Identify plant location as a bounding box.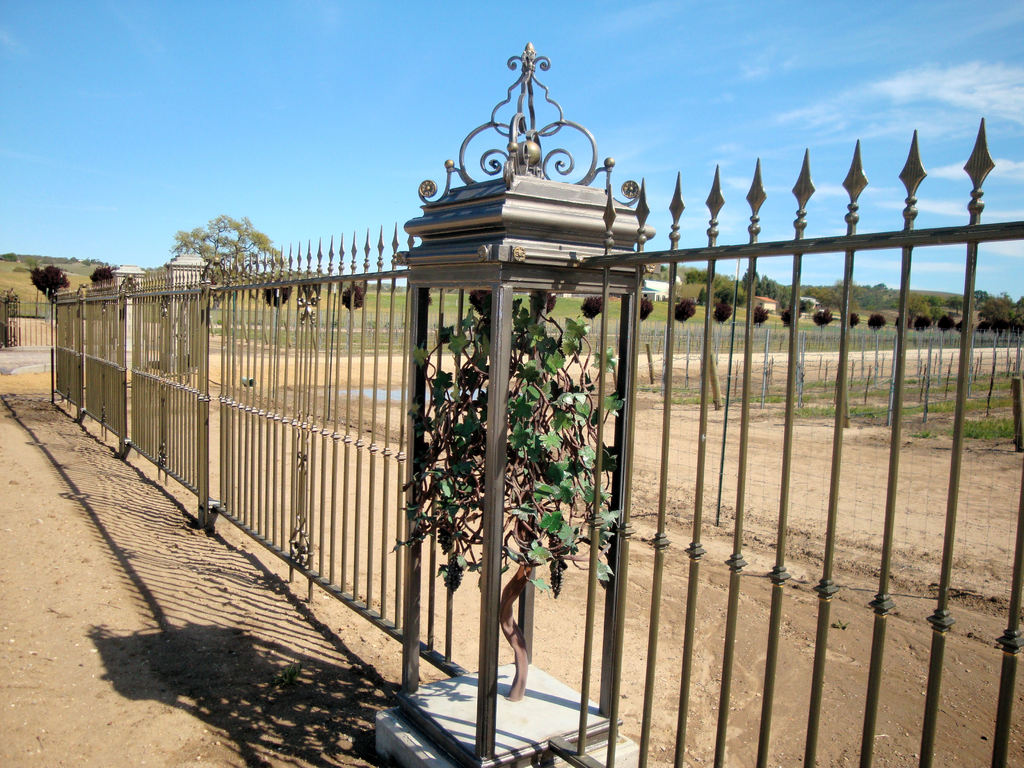
[28,260,70,327].
